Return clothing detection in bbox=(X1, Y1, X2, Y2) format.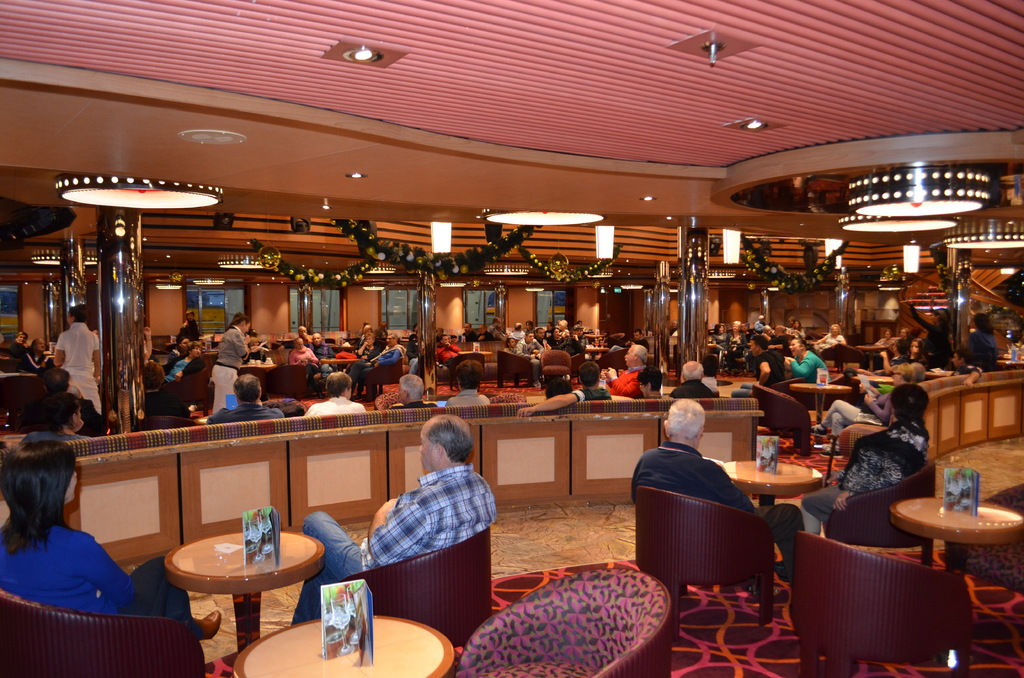
bbox=(203, 403, 285, 419).
